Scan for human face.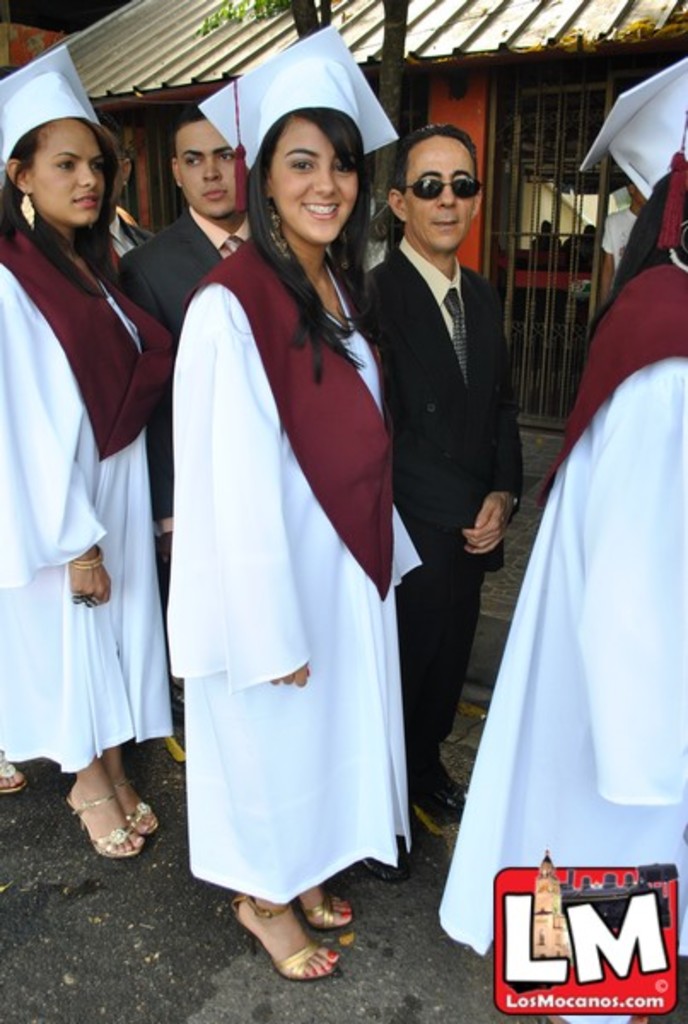
Scan result: select_region(273, 123, 362, 244).
